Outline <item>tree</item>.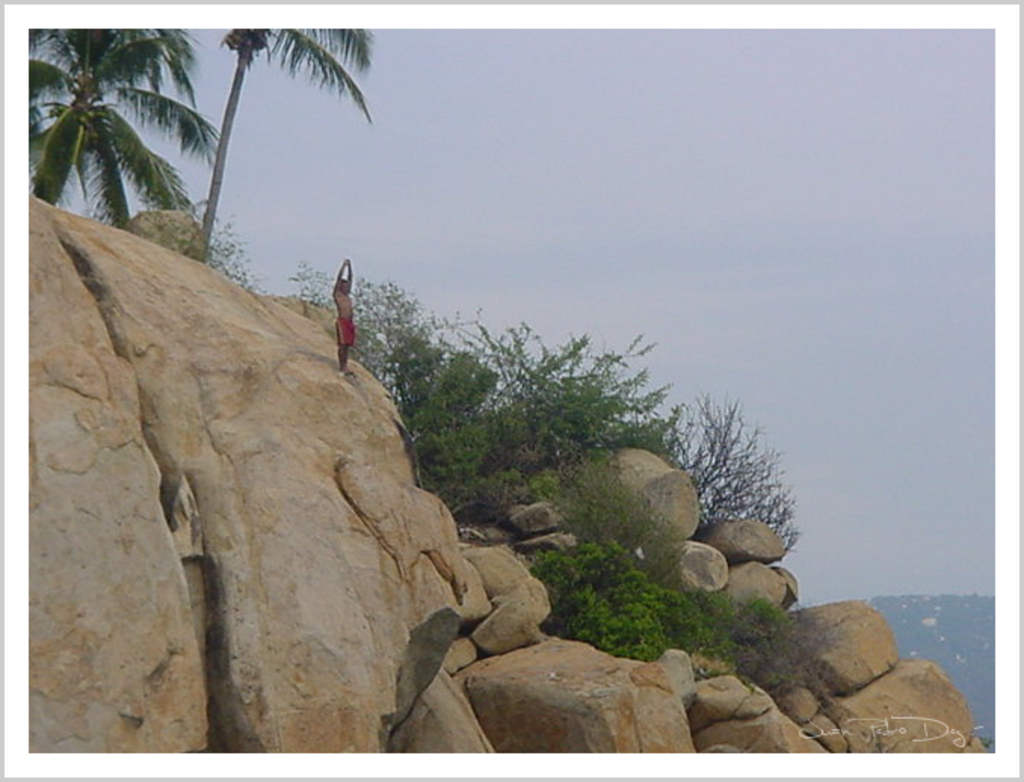
Outline: <box>29,24,214,234</box>.
